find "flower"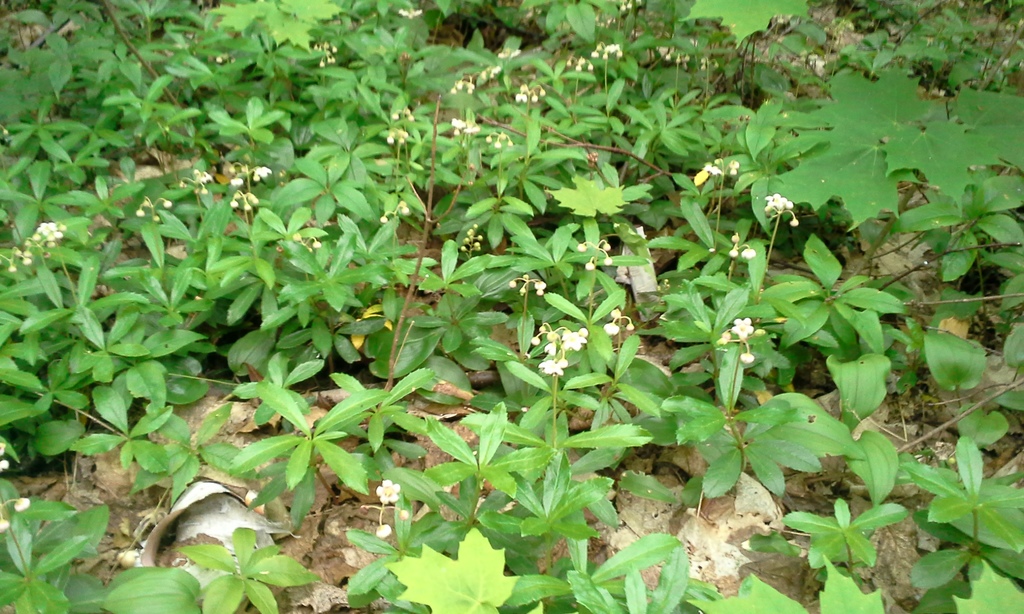
[x1=704, y1=165, x2=721, y2=171]
